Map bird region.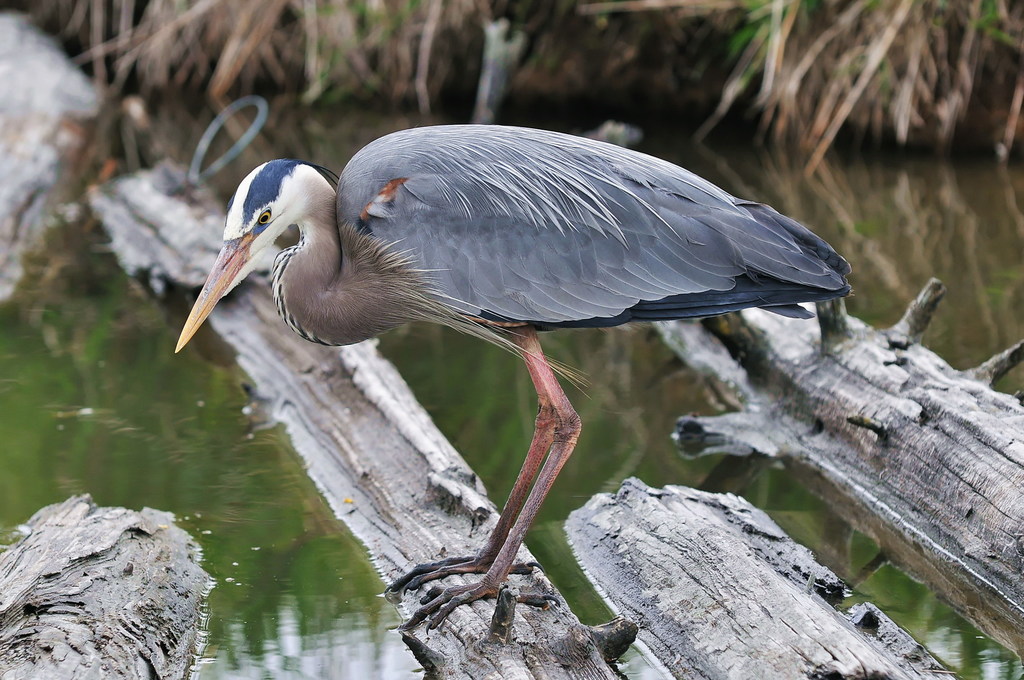
Mapped to [left=173, top=124, right=862, bottom=638].
